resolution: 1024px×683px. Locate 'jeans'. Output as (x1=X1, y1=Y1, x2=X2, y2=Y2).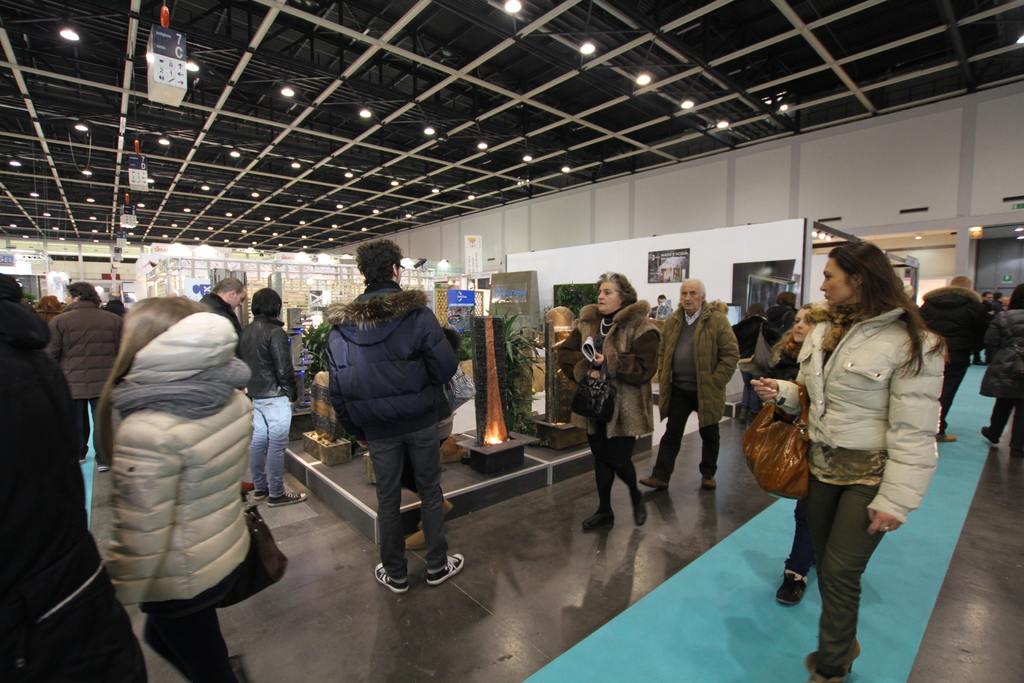
(x1=364, y1=439, x2=451, y2=573).
